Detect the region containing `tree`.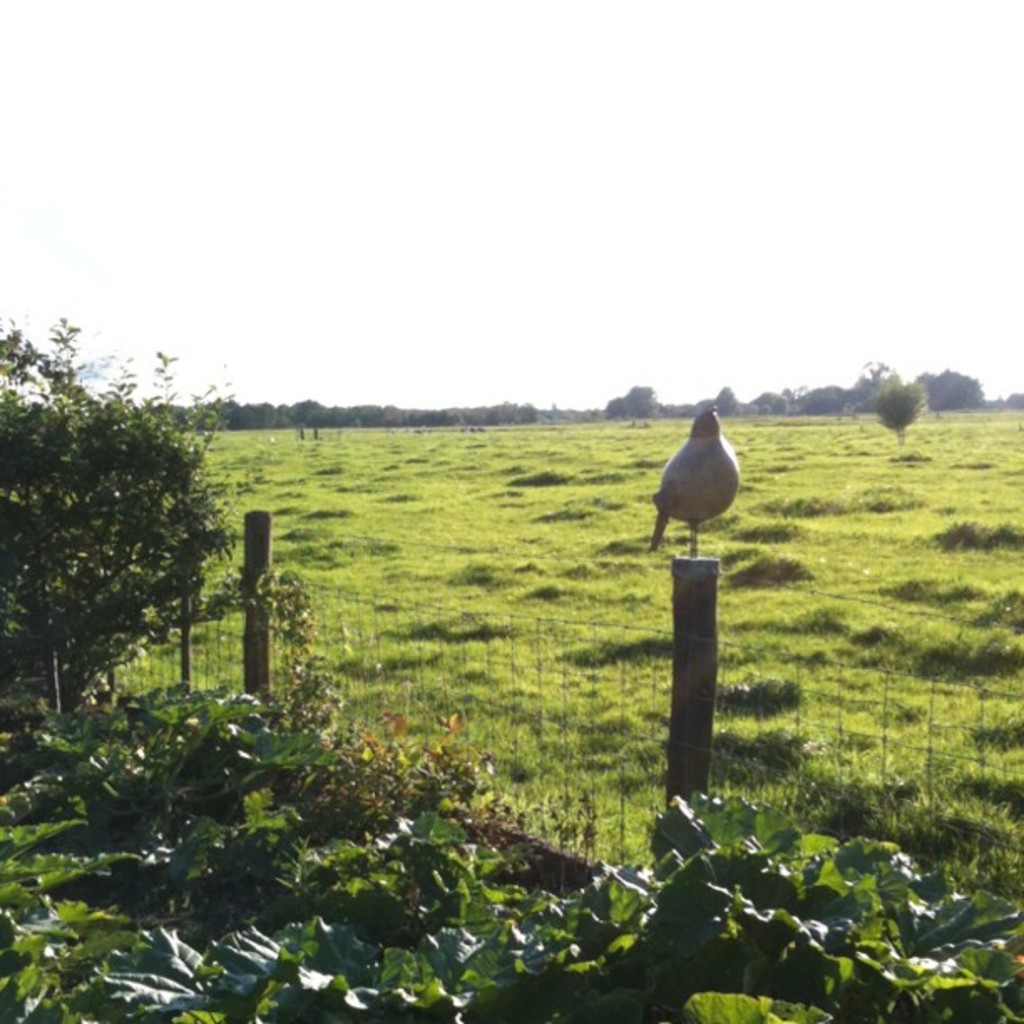
x1=50, y1=350, x2=231, y2=768.
